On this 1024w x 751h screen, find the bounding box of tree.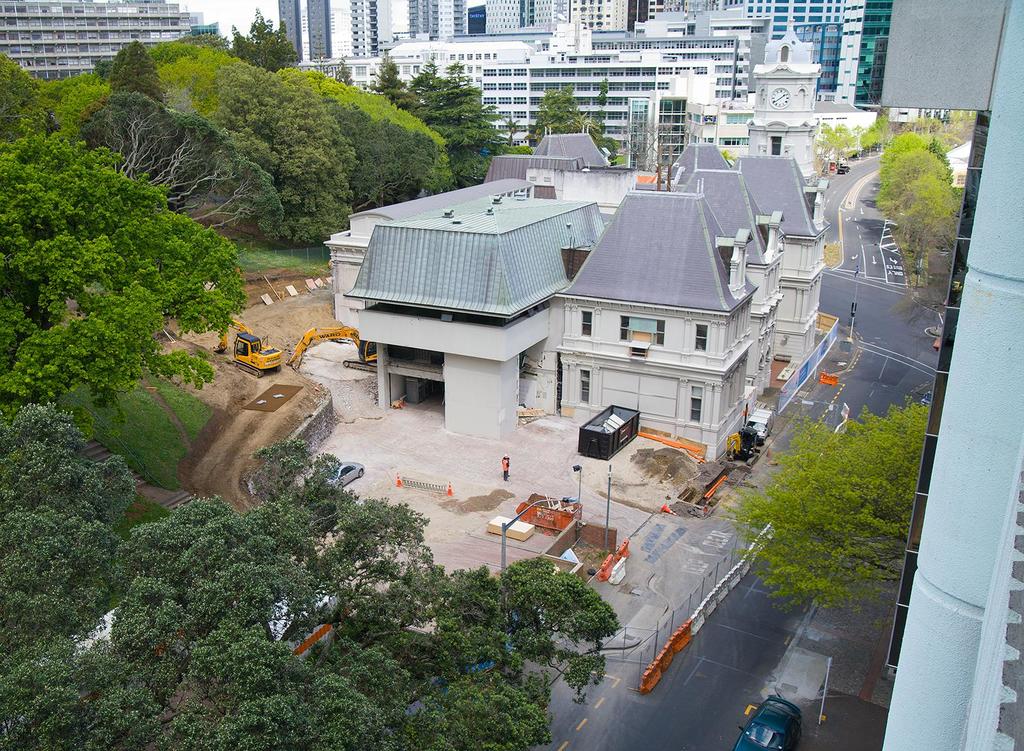
Bounding box: <bbox>815, 114, 860, 173</bbox>.
